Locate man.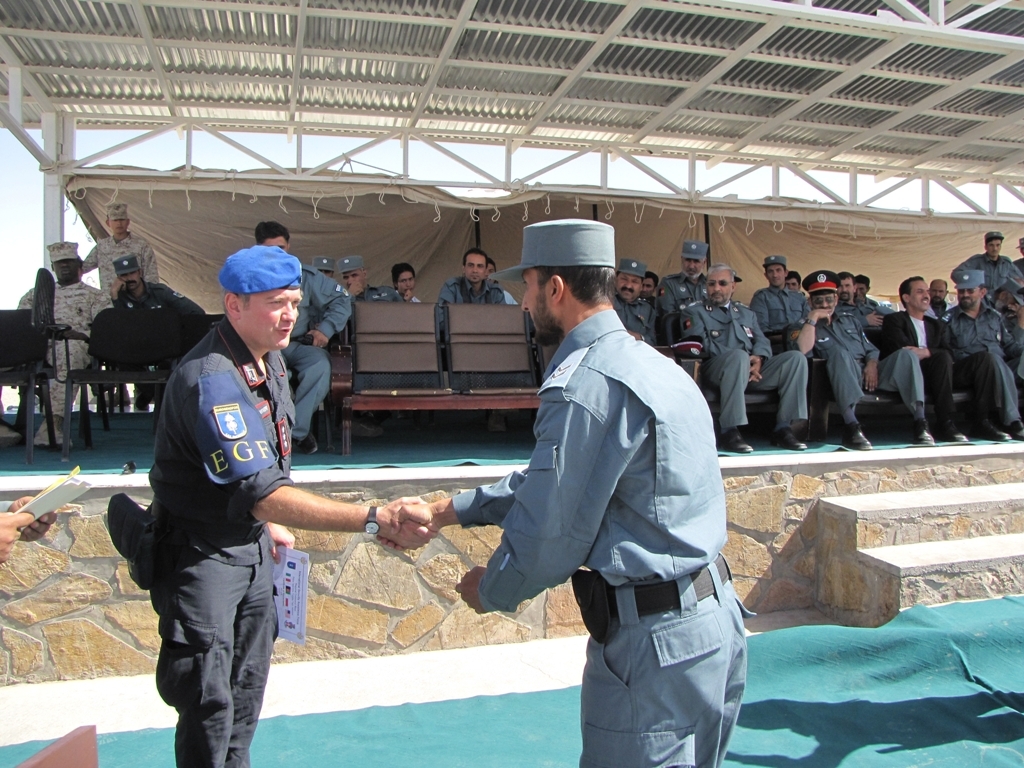
Bounding box: region(317, 259, 332, 281).
